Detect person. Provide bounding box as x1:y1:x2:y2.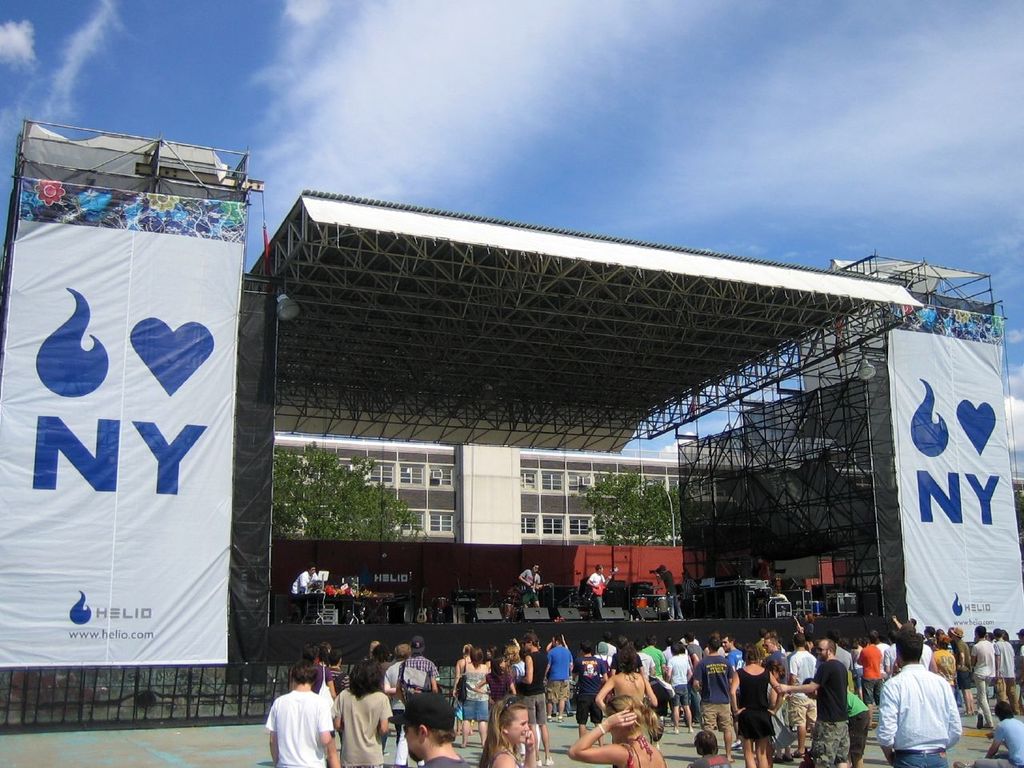
616:634:630:654.
